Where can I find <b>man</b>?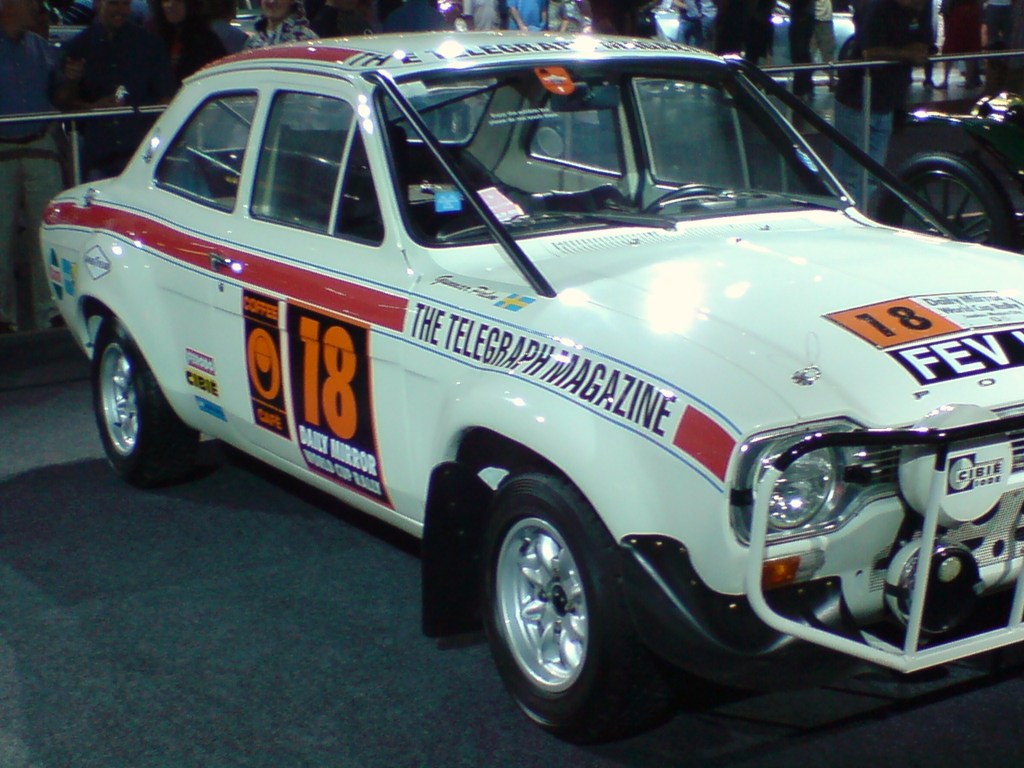
You can find it at rect(0, 0, 70, 324).
